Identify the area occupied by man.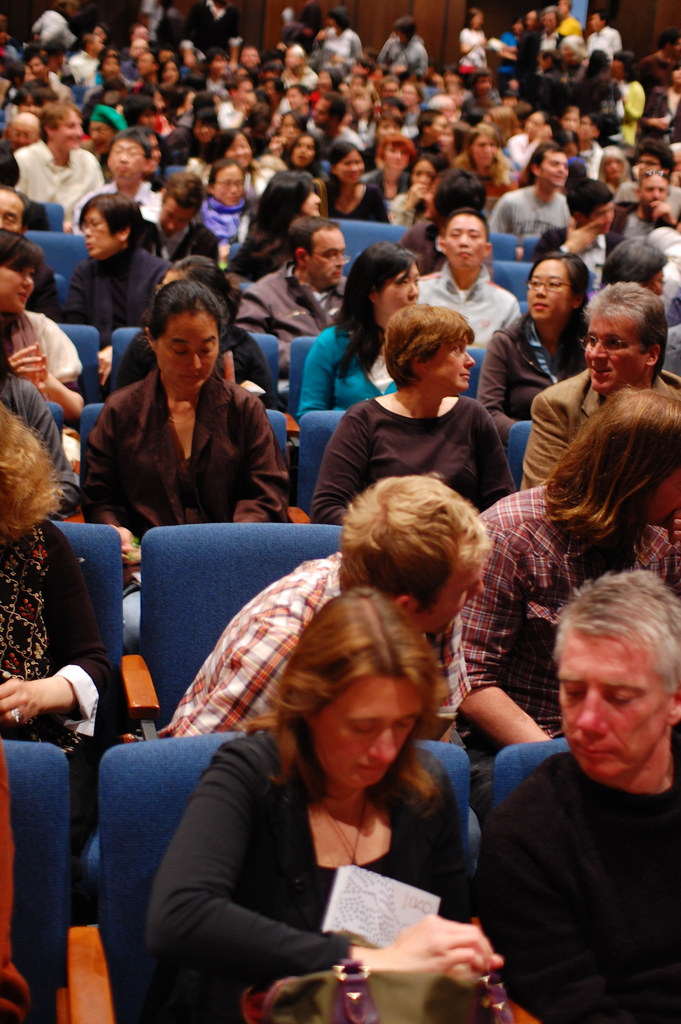
Area: 580 110 606 178.
